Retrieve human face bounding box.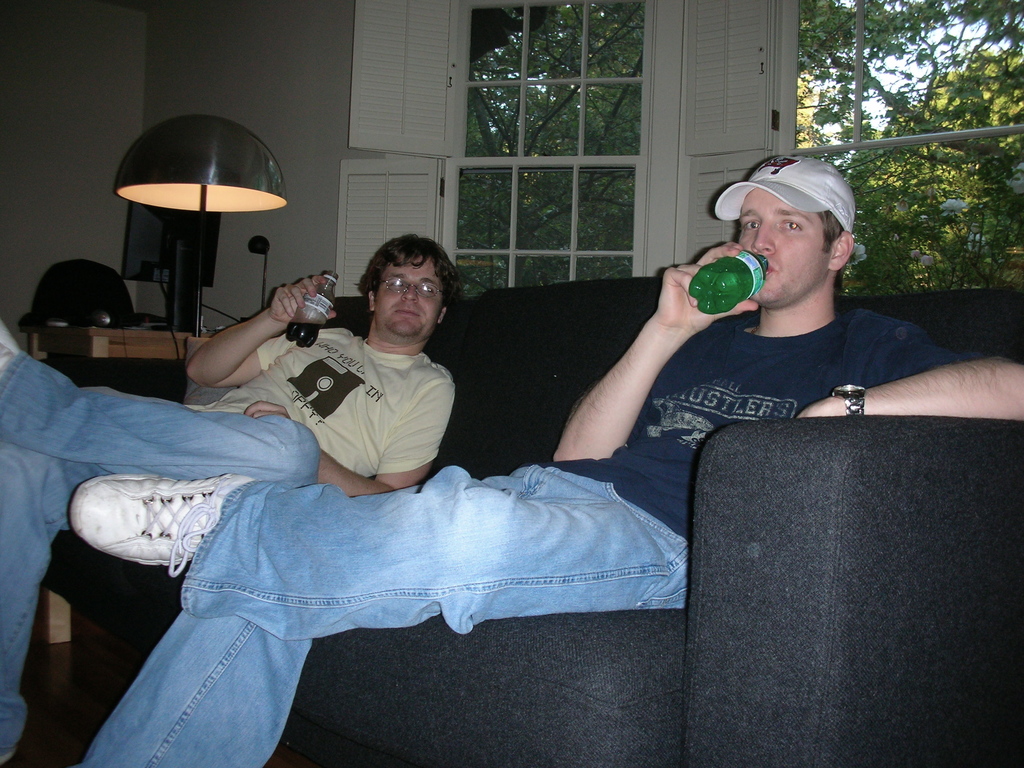
Bounding box: x1=707 y1=155 x2=847 y2=321.
